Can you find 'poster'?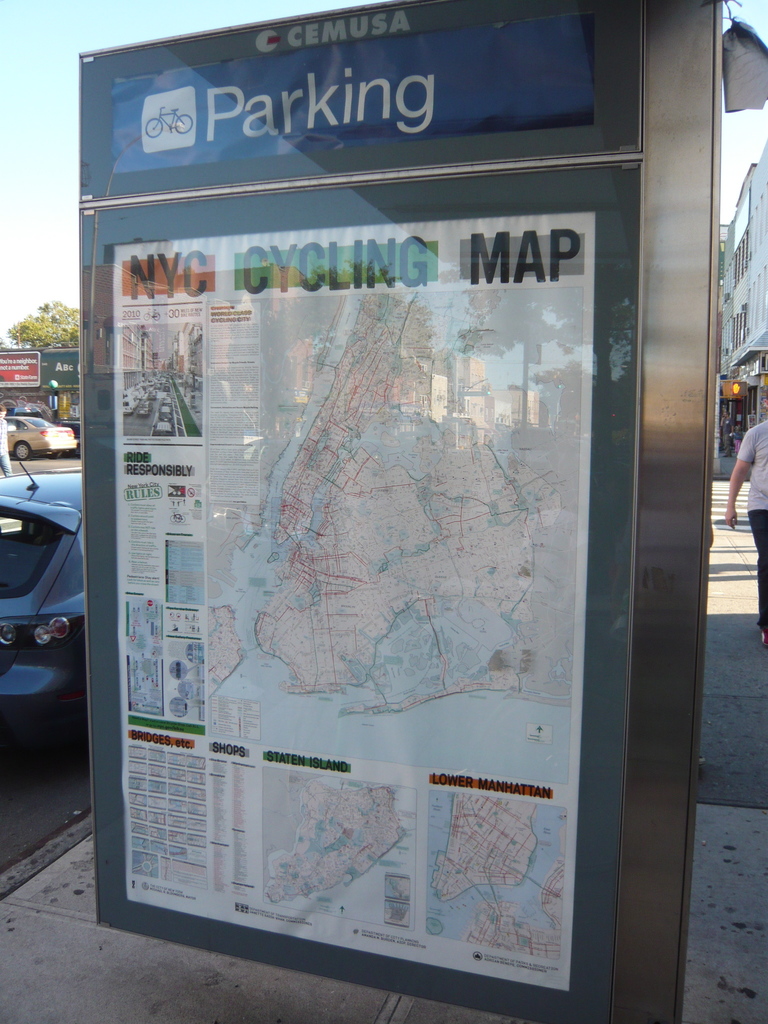
Yes, bounding box: [x1=108, y1=205, x2=588, y2=988].
